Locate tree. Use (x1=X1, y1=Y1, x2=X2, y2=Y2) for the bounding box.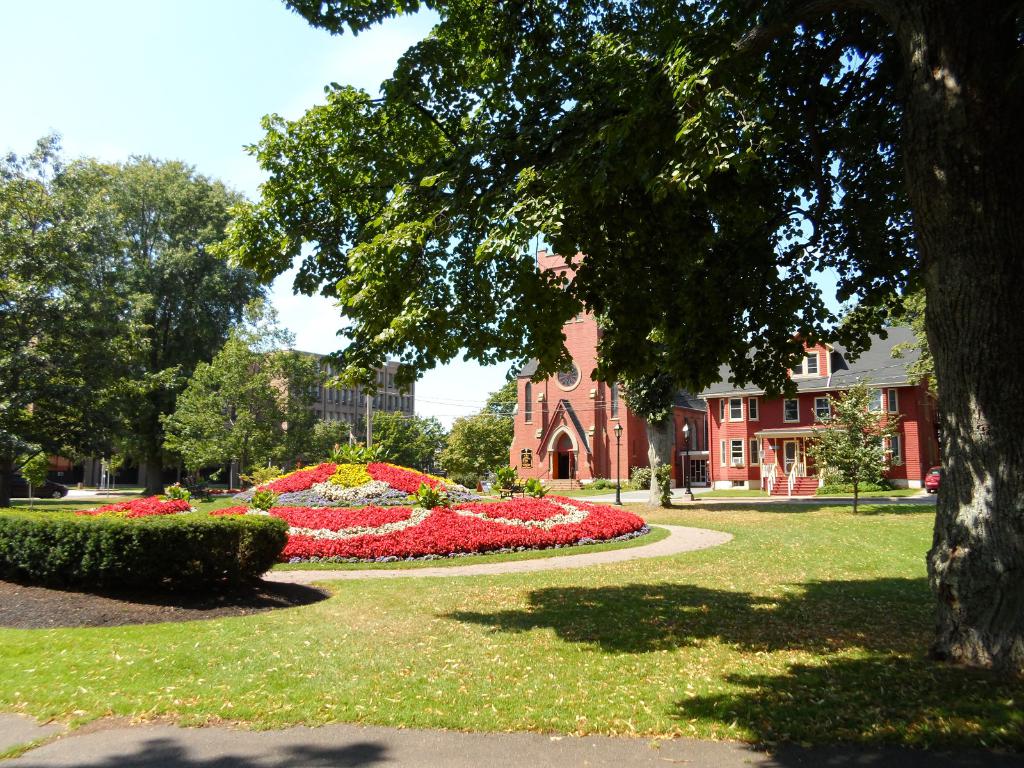
(x1=232, y1=0, x2=1023, y2=685).
